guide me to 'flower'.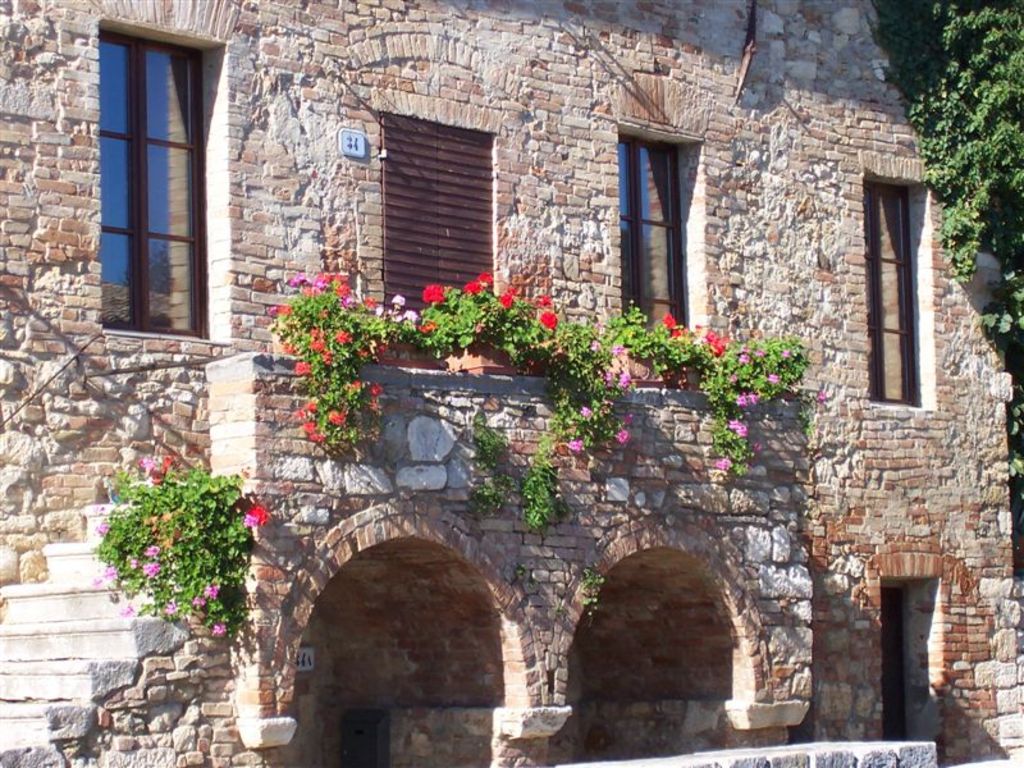
Guidance: bbox(140, 564, 157, 575).
